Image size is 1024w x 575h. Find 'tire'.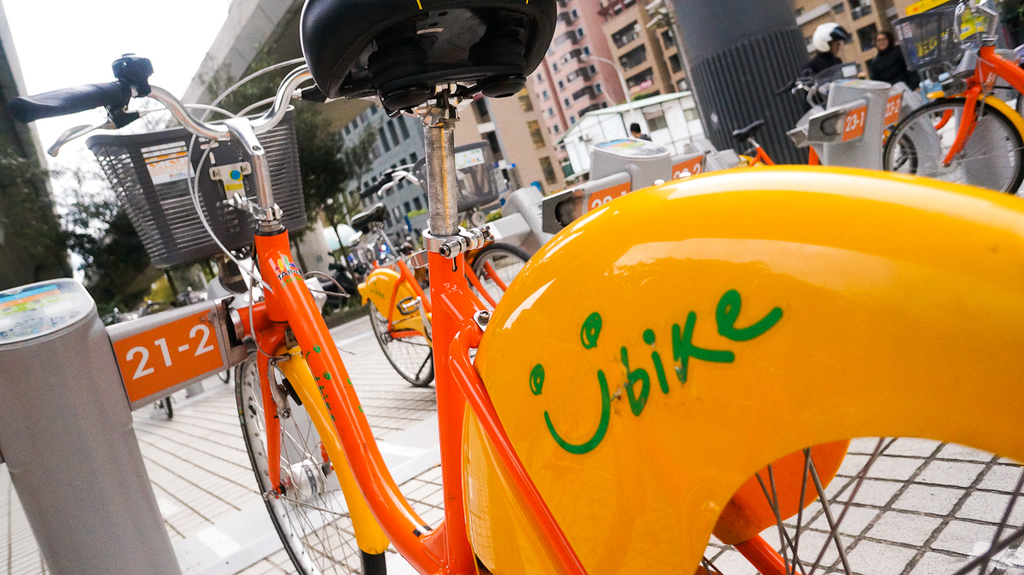
(x1=888, y1=123, x2=916, y2=173).
